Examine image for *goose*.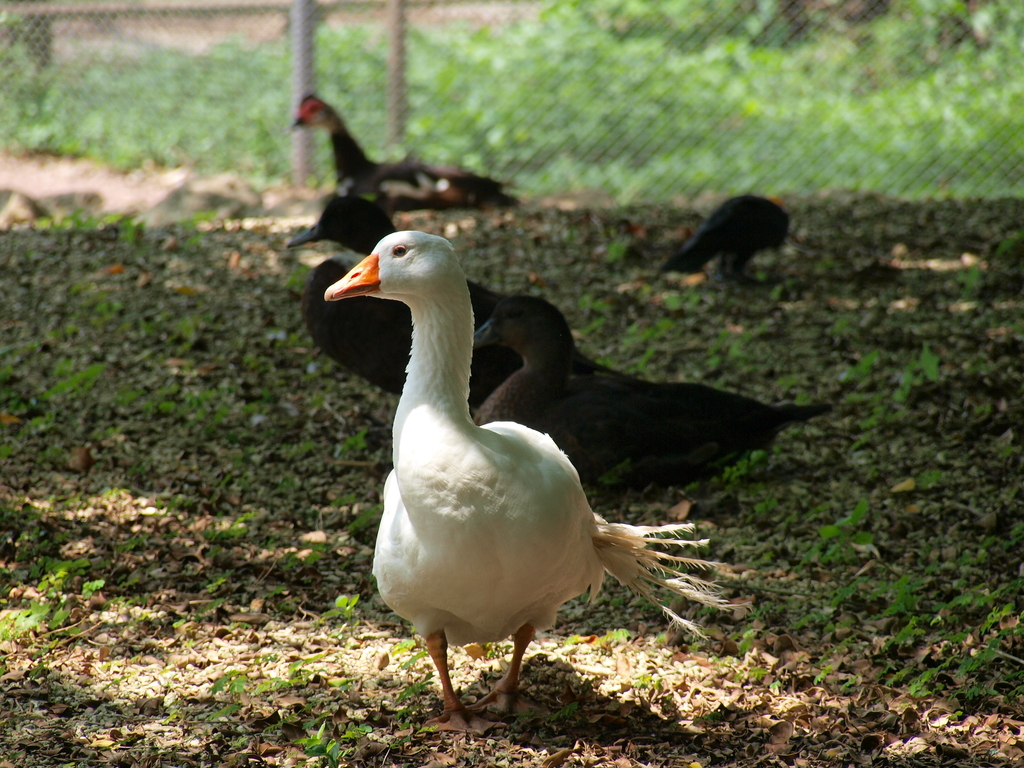
Examination result: (left=664, top=191, right=783, bottom=291).
